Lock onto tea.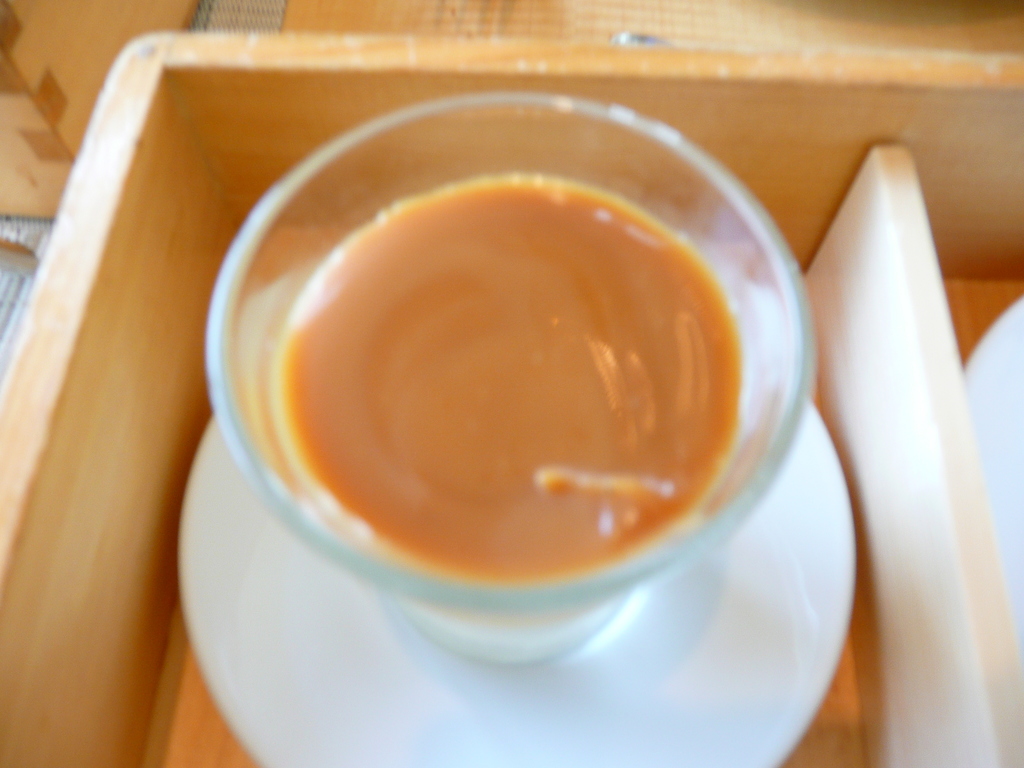
Locked: select_region(261, 171, 738, 573).
